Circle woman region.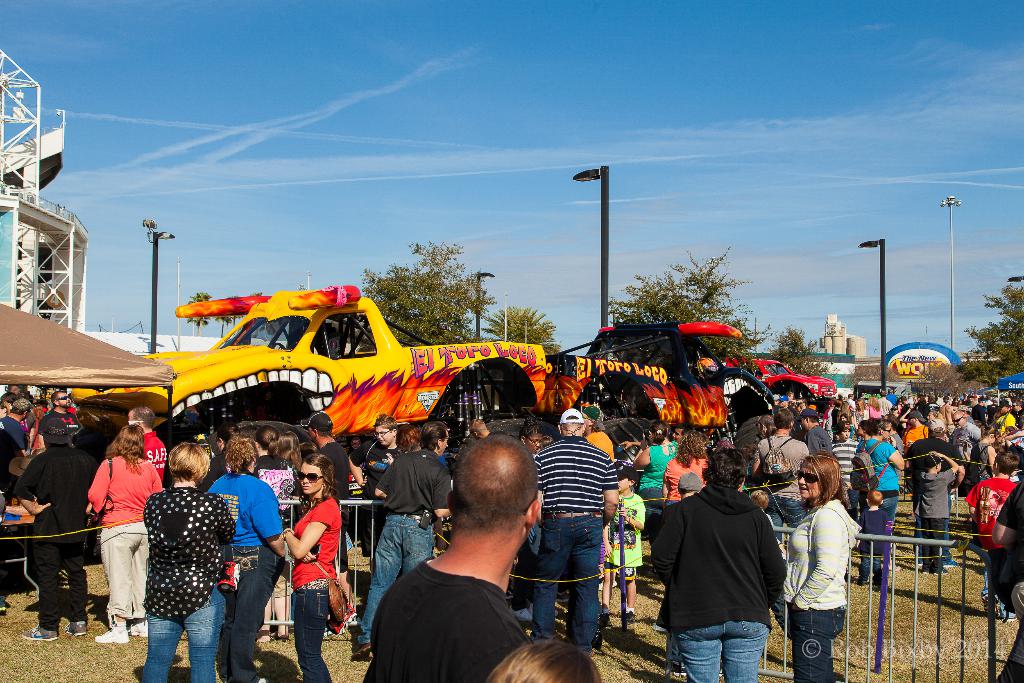
Region: bbox(208, 436, 289, 682).
